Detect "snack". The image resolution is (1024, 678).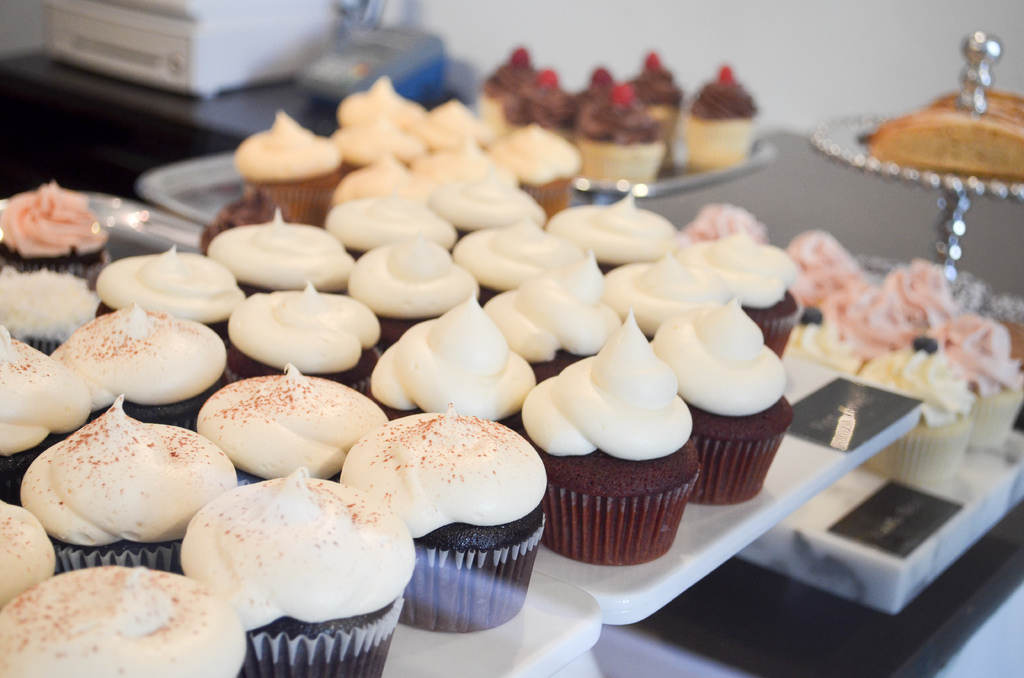
(left=354, top=241, right=486, bottom=334).
